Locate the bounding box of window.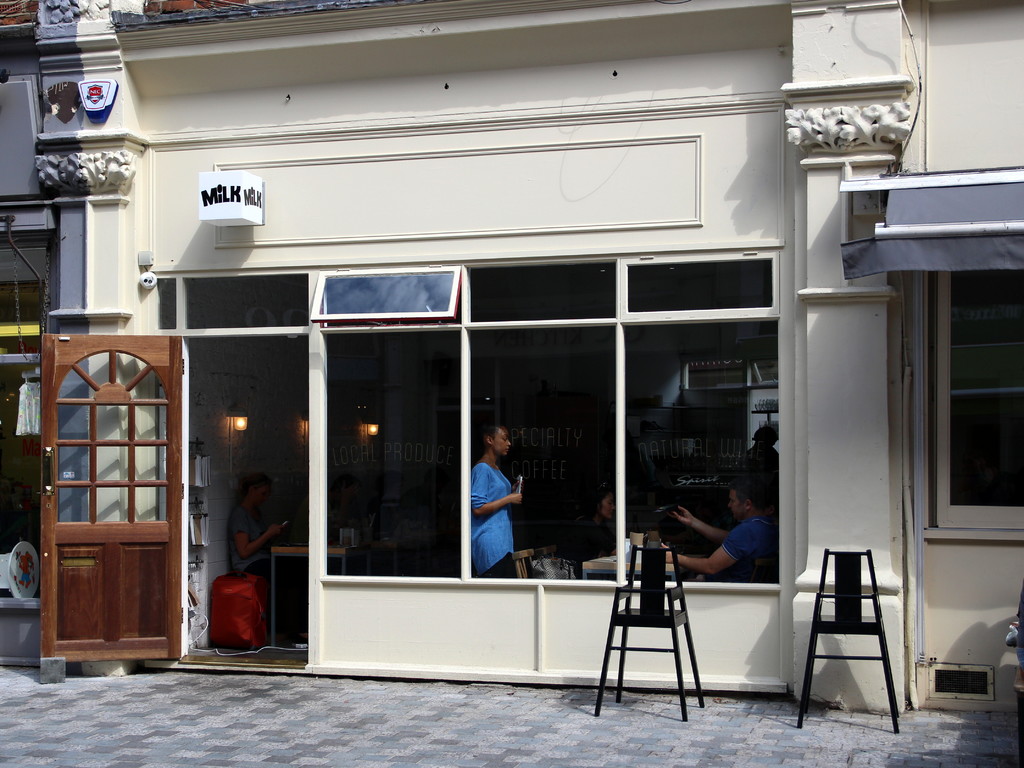
Bounding box: (x1=317, y1=272, x2=470, y2=585).
